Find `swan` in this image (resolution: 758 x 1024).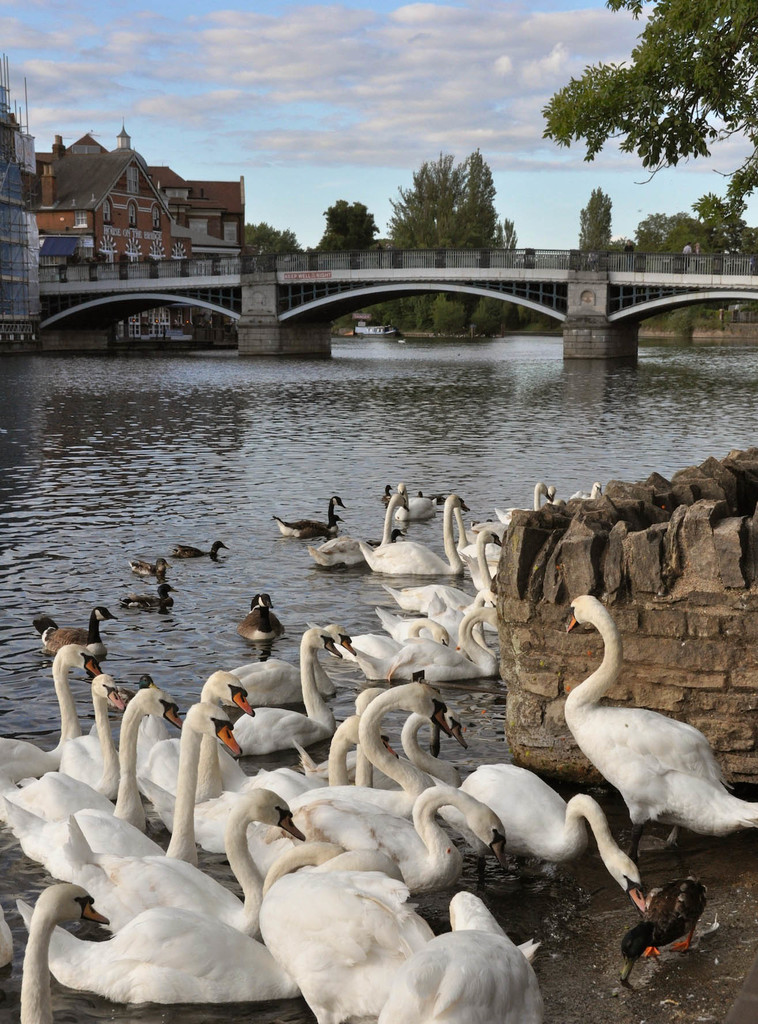
{"x1": 341, "y1": 615, "x2": 453, "y2": 676}.
